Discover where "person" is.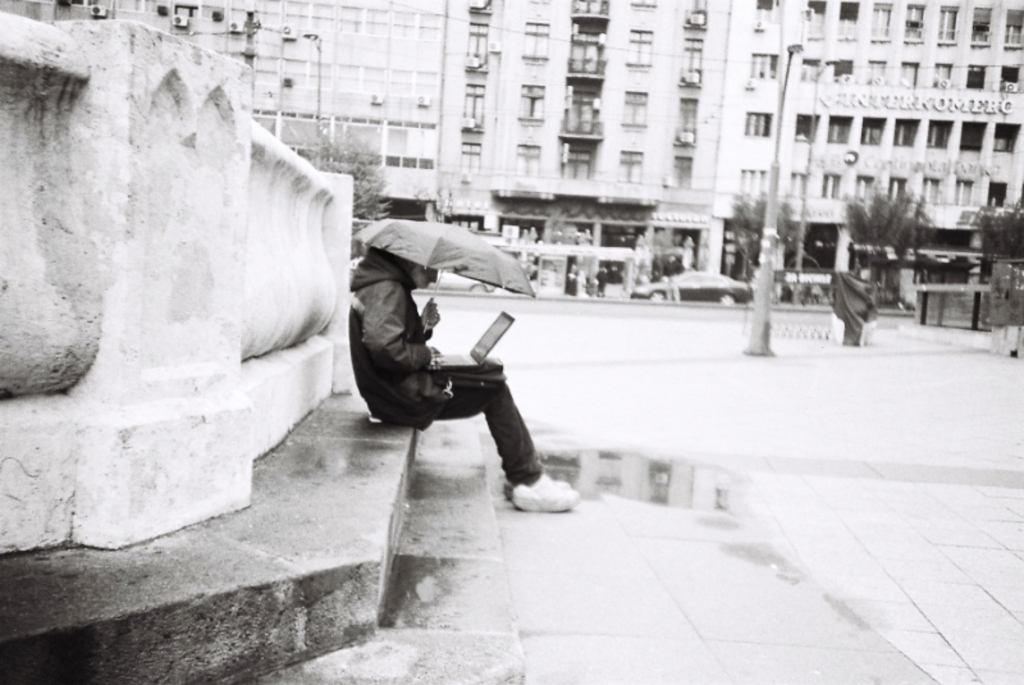
Discovered at <region>348, 245, 582, 506</region>.
